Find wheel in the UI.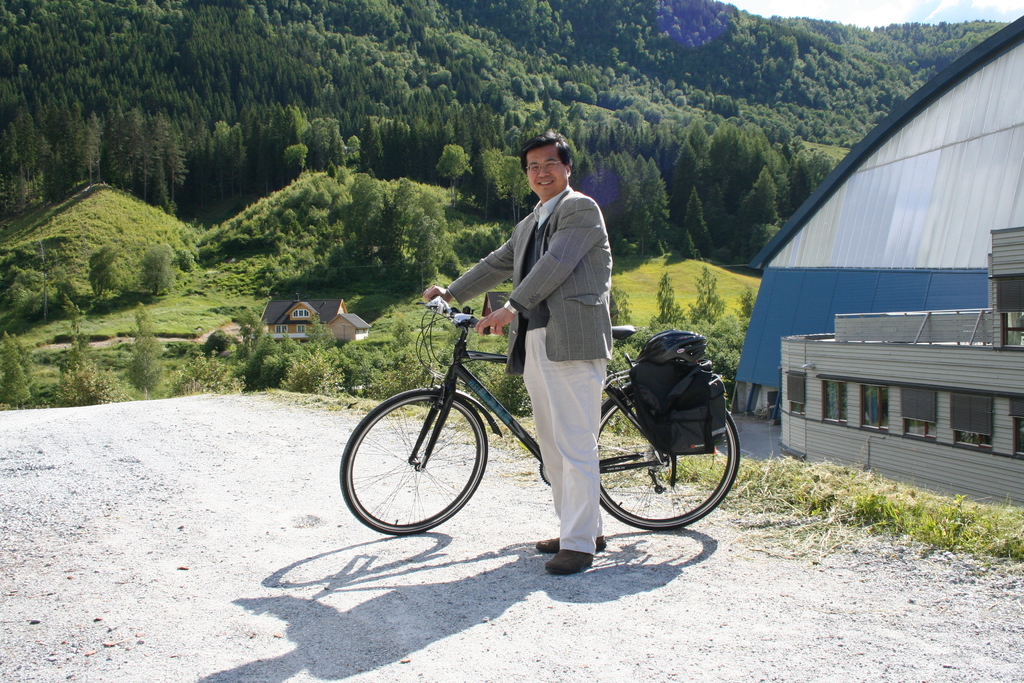
UI element at 594, 392, 742, 536.
